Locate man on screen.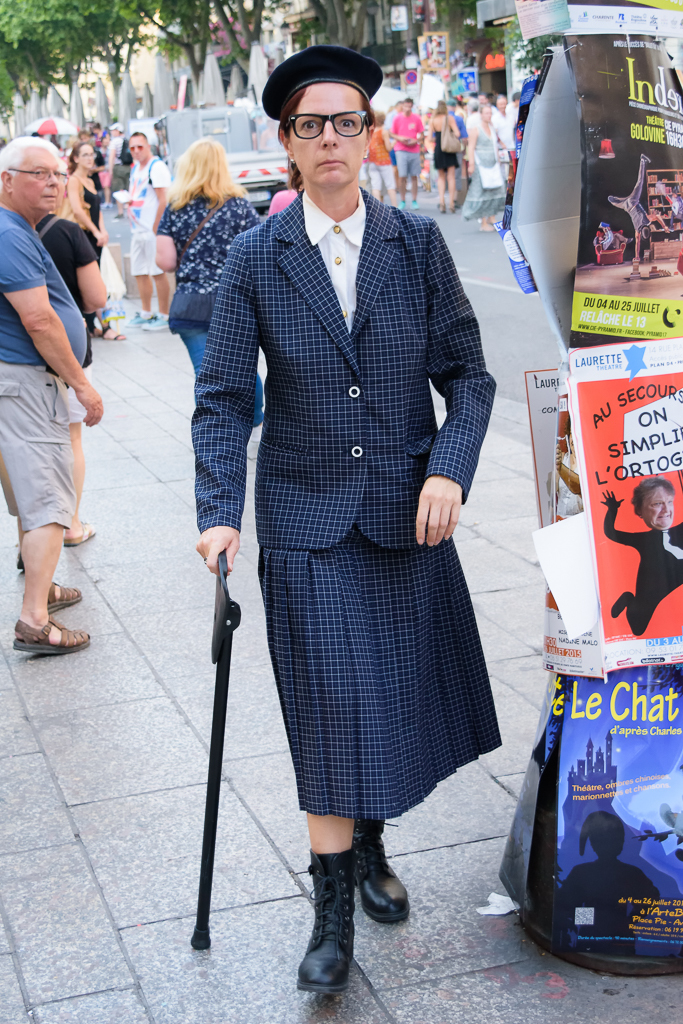
On screen at bbox(498, 93, 515, 164).
